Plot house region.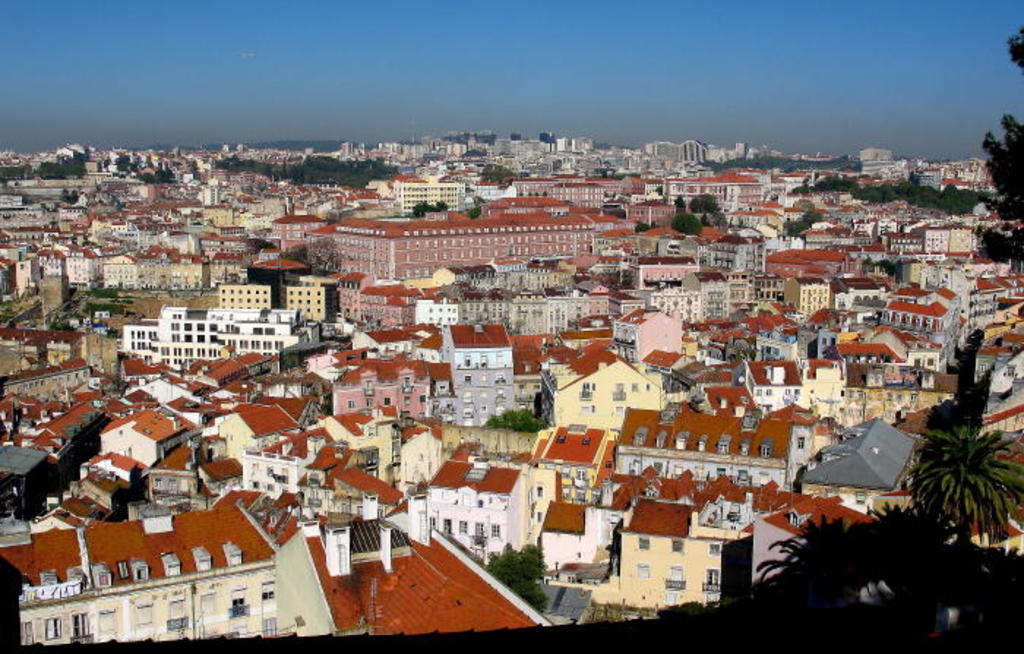
Plotted at crop(470, 171, 660, 217).
